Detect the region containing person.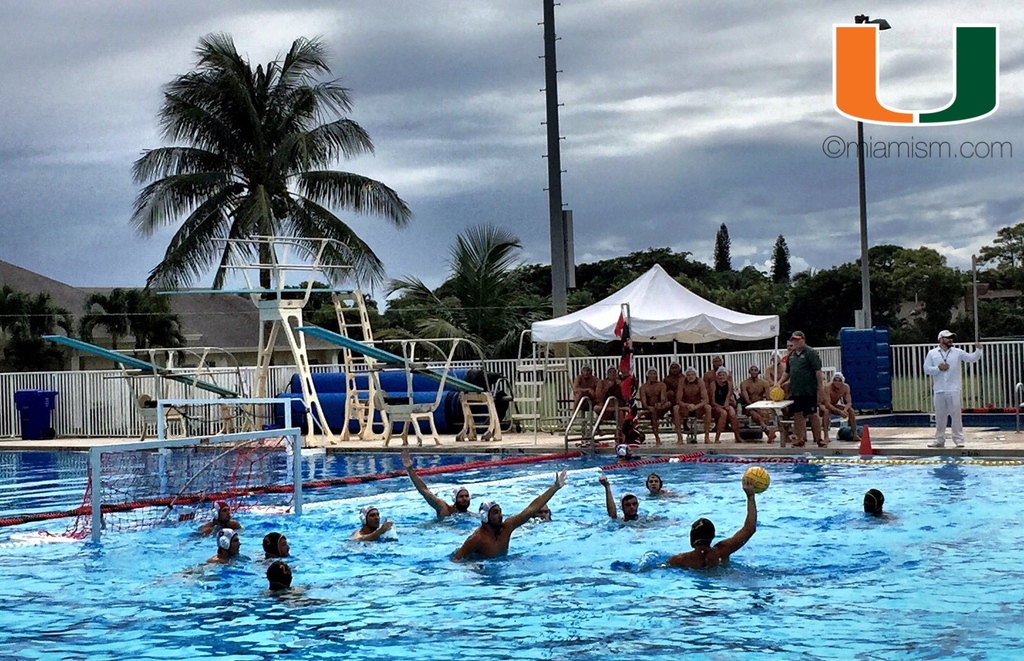
(left=919, top=326, right=991, bottom=447).
